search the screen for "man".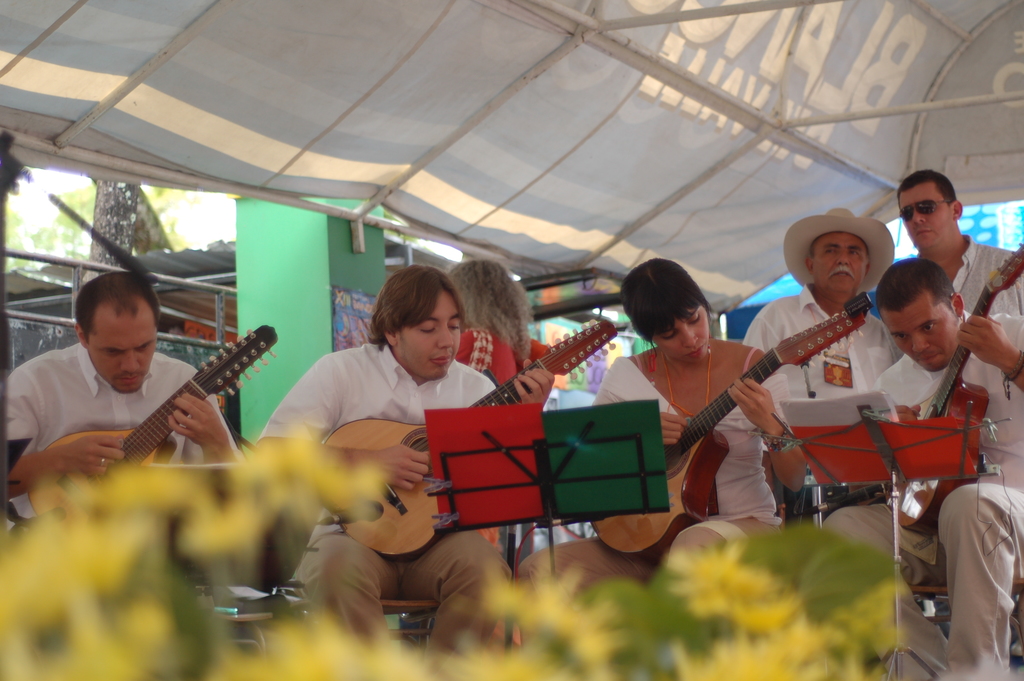
Found at x1=737, y1=206, x2=902, y2=518.
